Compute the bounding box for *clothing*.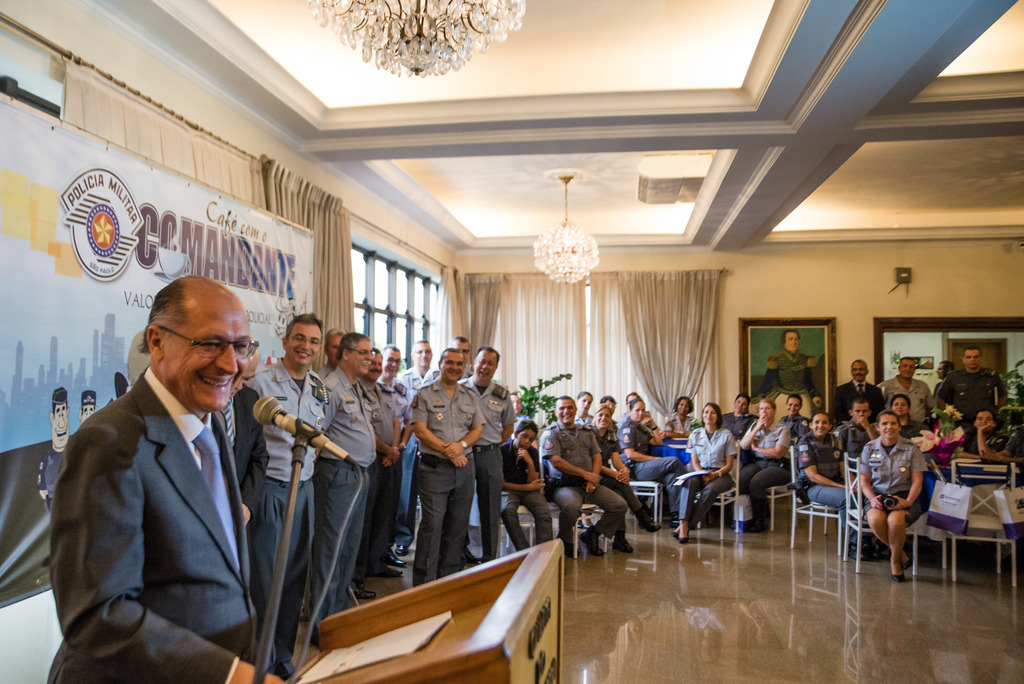
(left=836, top=382, right=887, bottom=426).
